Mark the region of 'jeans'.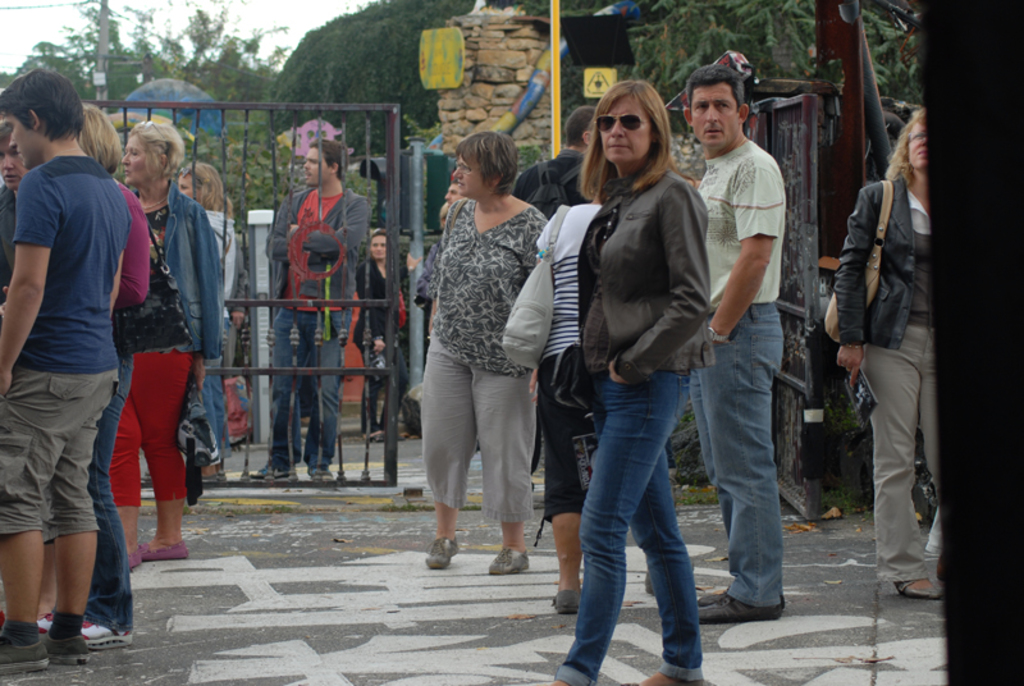
Region: [x1=274, y1=305, x2=347, y2=468].
